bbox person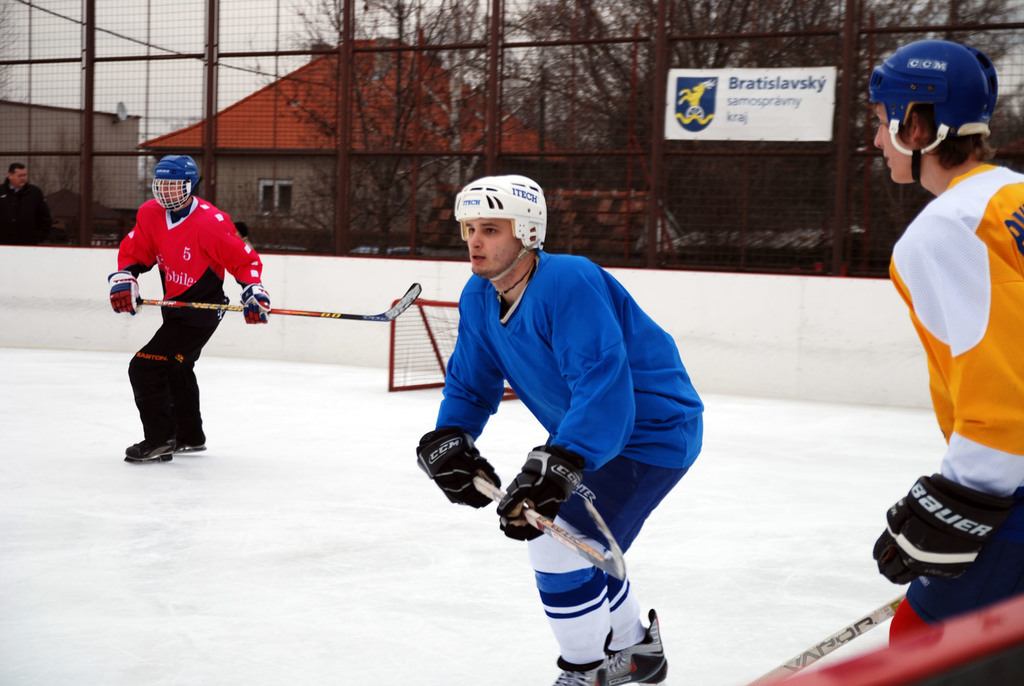
BBox(106, 155, 270, 464)
